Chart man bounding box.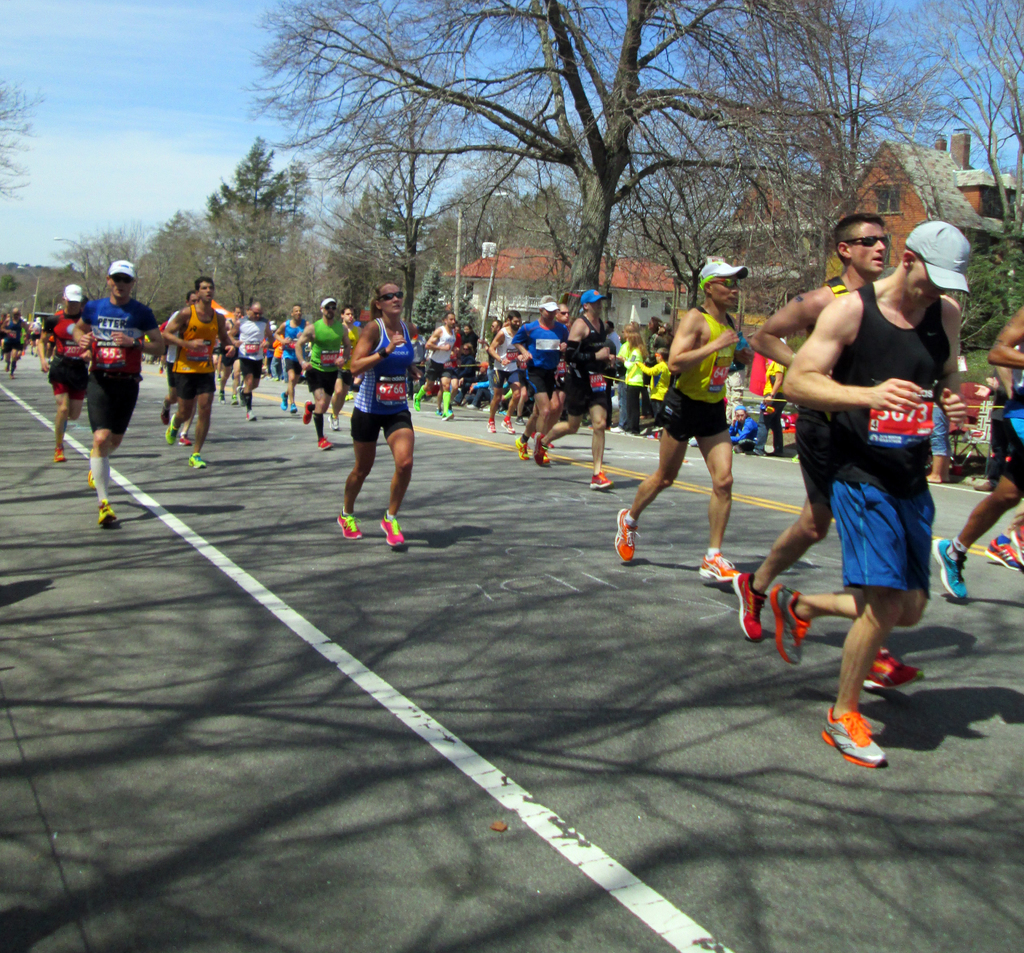
Charted: bbox(605, 264, 754, 590).
